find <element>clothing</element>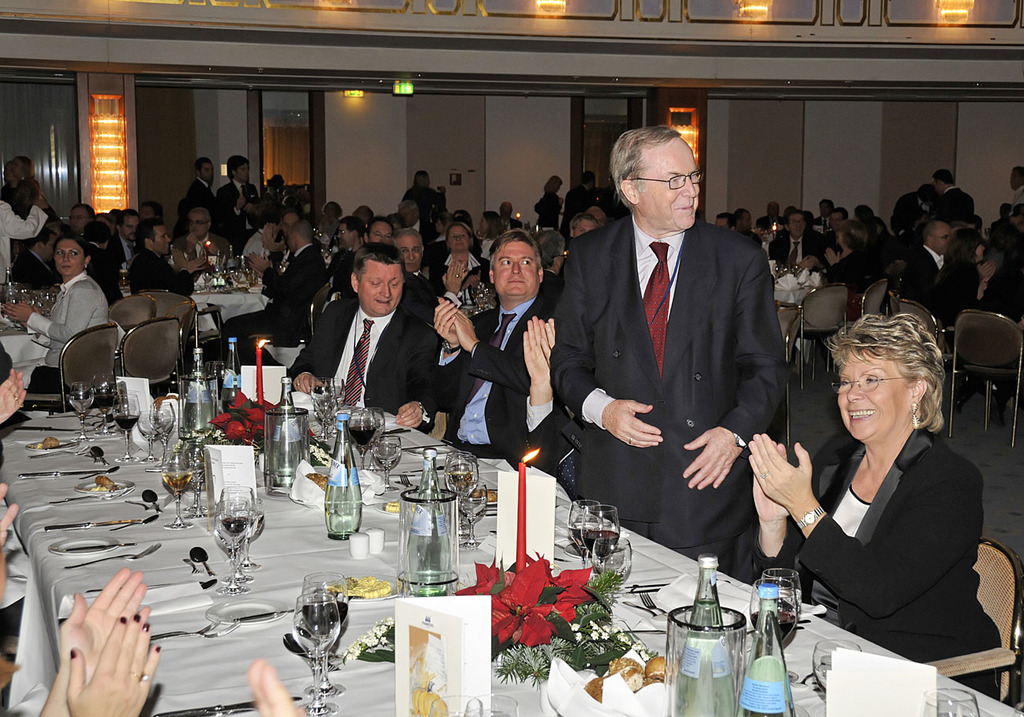
x1=9 y1=248 x2=76 y2=283
